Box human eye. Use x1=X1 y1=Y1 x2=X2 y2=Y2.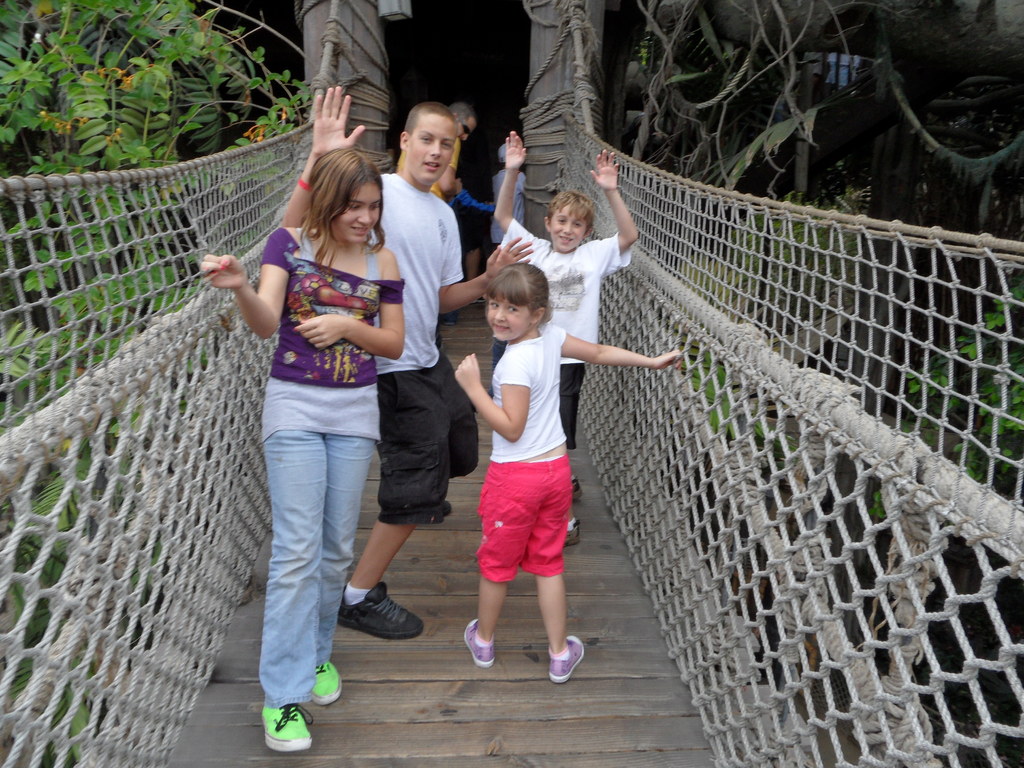
x1=509 y1=305 x2=518 y2=312.
